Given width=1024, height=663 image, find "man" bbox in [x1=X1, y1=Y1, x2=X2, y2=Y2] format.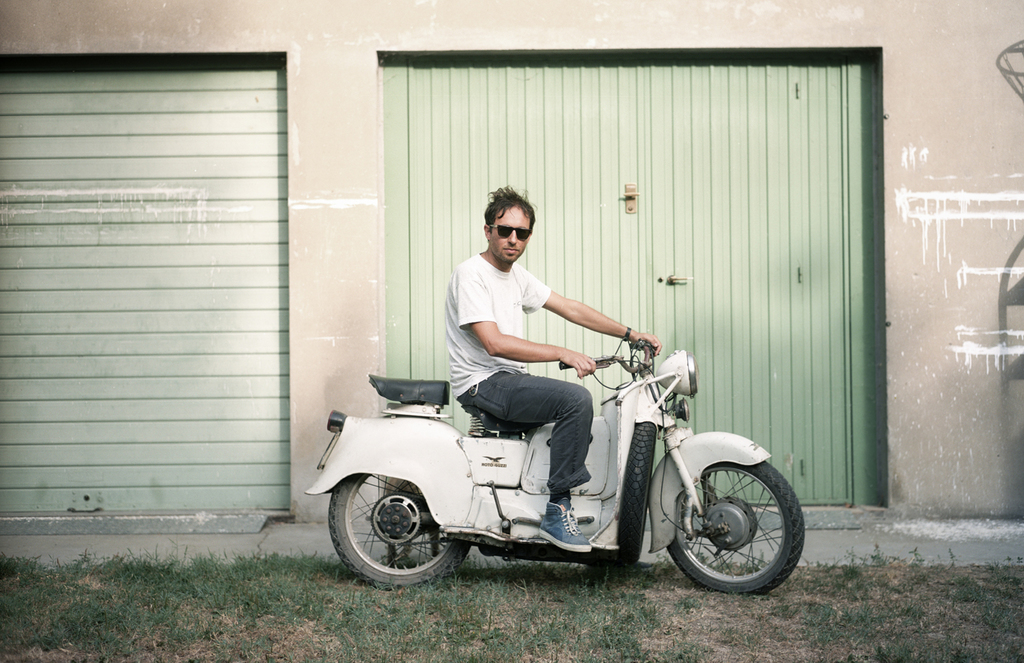
[x1=442, y1=181, x2=660, y2=555].
